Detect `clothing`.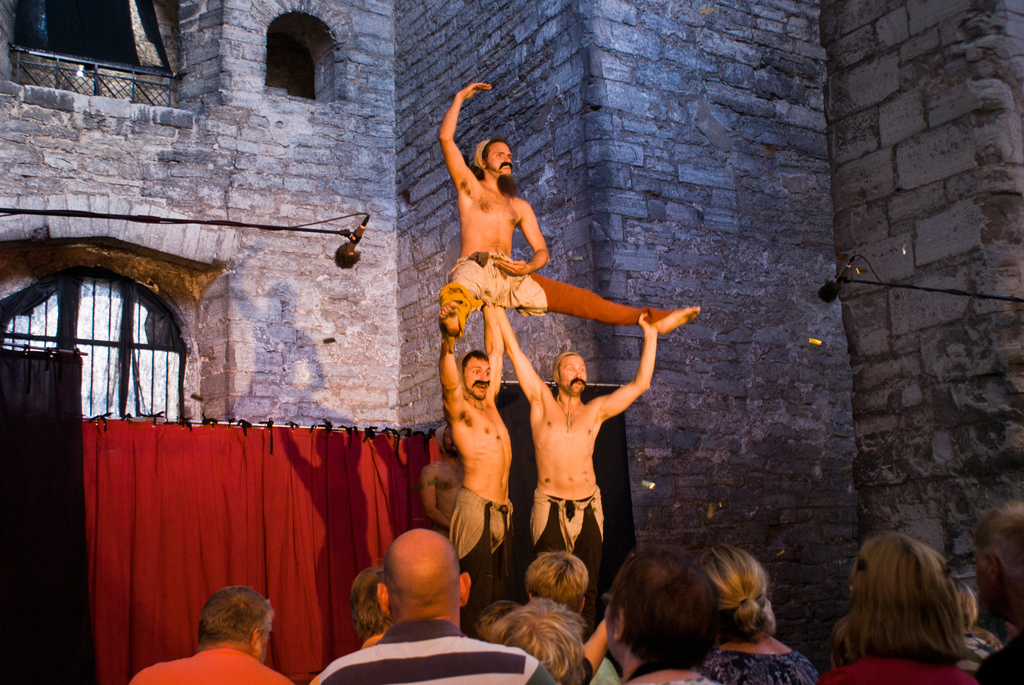
Detected at <box>440,249,669,332</box>.
